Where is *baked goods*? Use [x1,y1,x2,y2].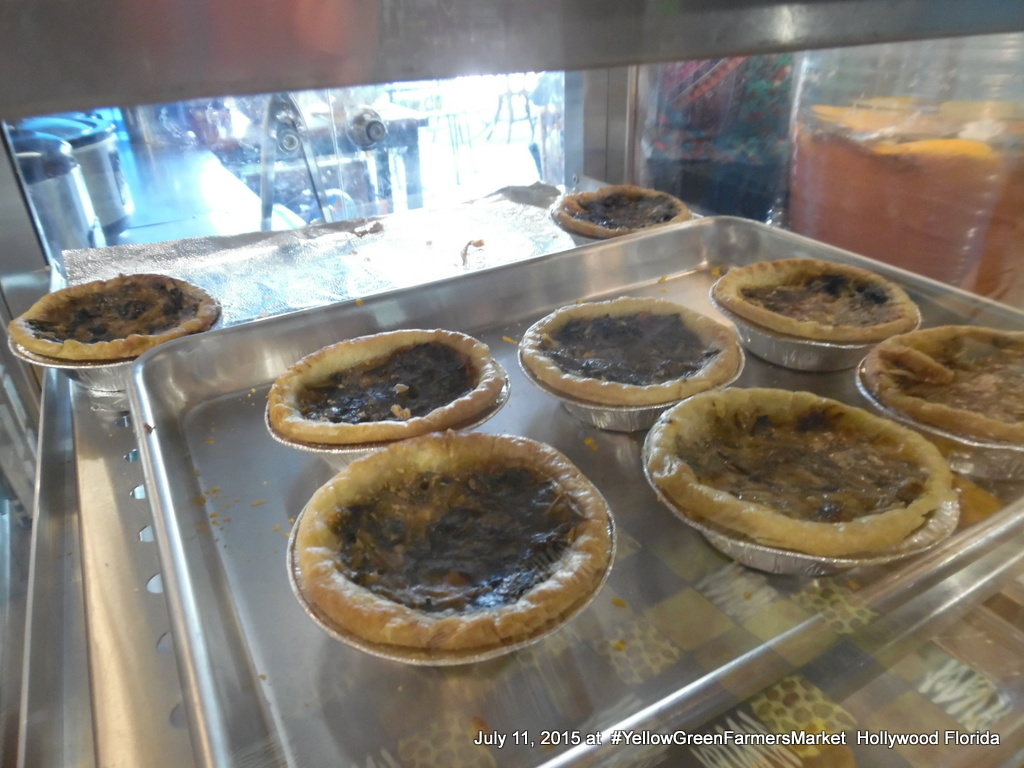
[864,324,1023,441].
